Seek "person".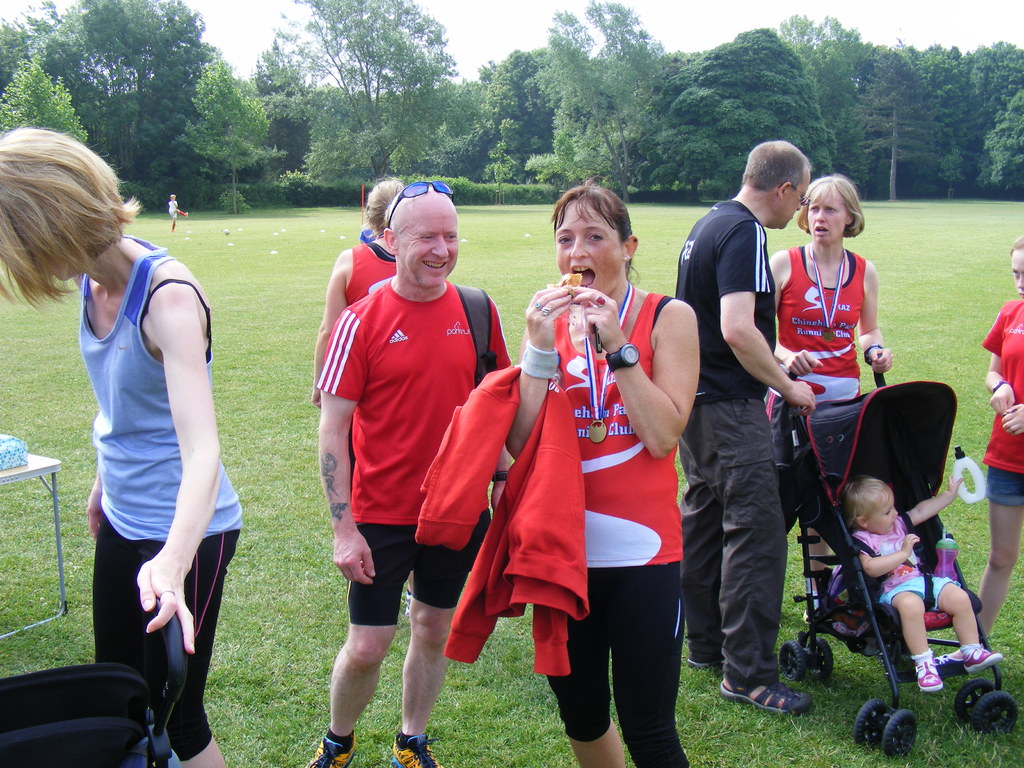
box(677, 140, 816, 720).
